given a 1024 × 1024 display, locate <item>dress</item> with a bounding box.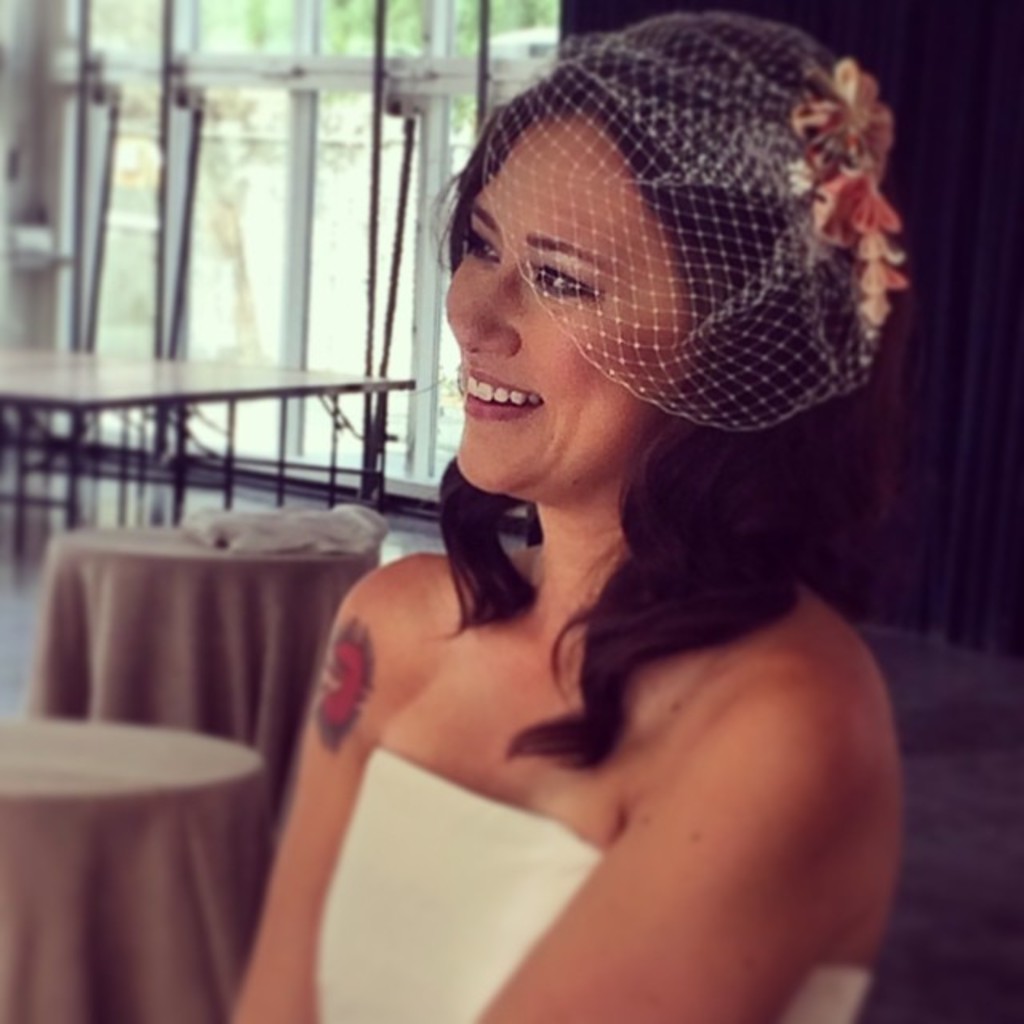
Located: detection(307, 747, 878, 1022).
